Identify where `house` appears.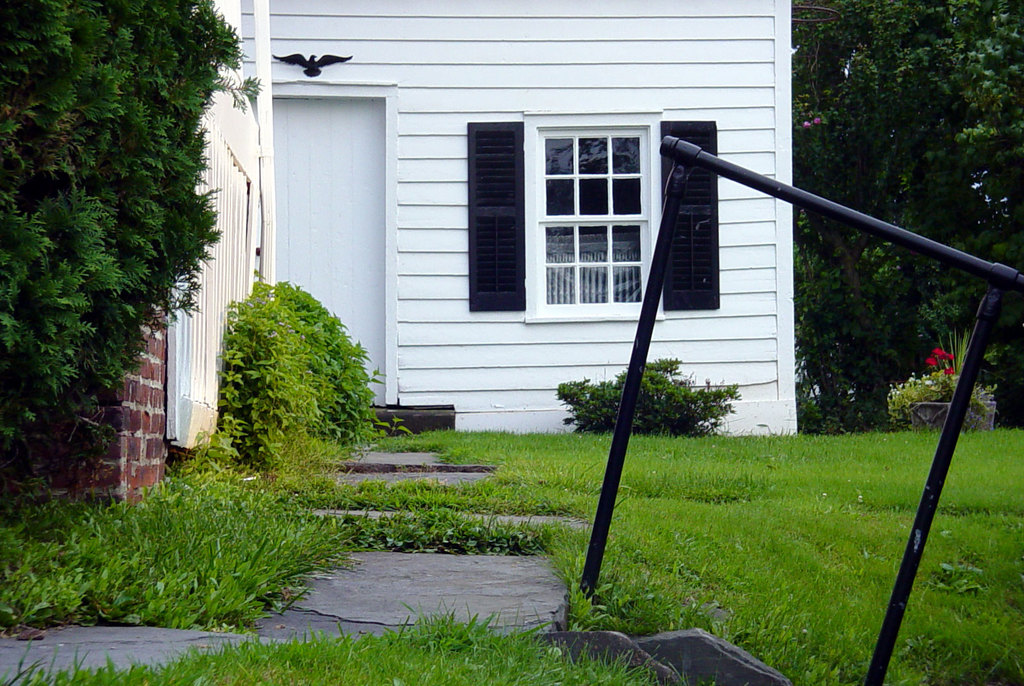
Appears at BBox(0, 0, 793, 531).
